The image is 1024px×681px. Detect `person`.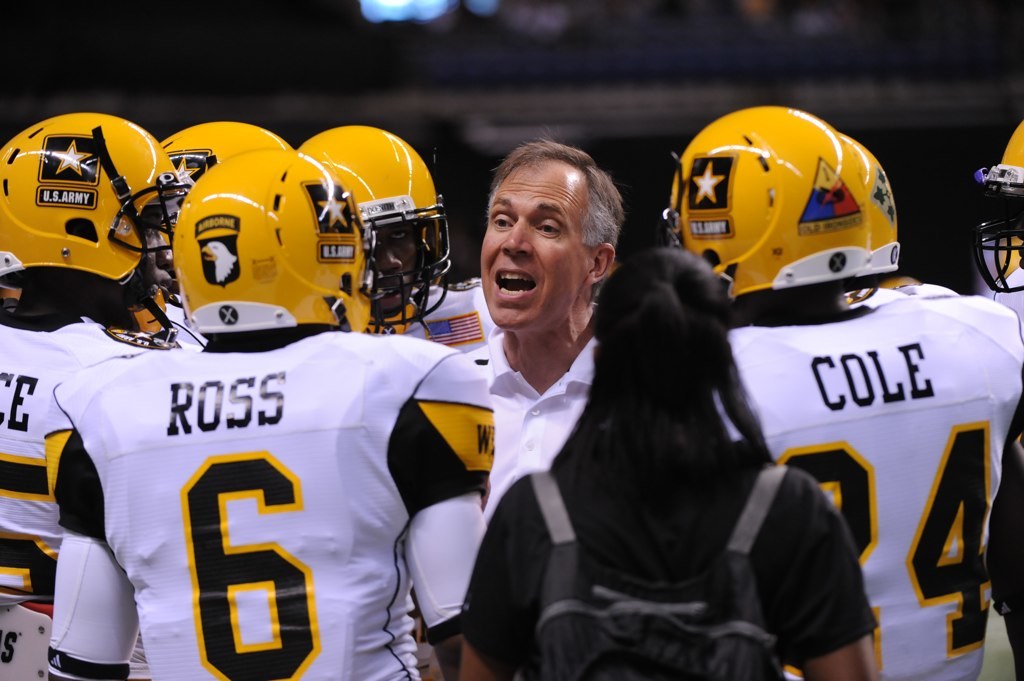
Detection: {"left": 465, "top": 247, "right": 877, "bottom": 680}.
